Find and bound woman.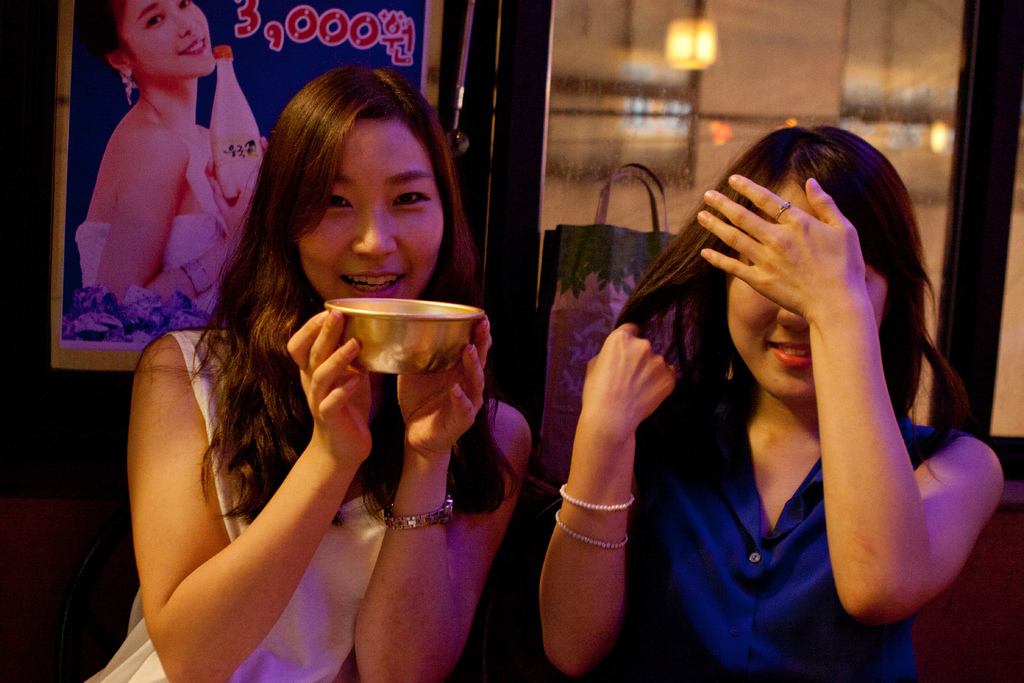
Bound: [76,0,268,313].
